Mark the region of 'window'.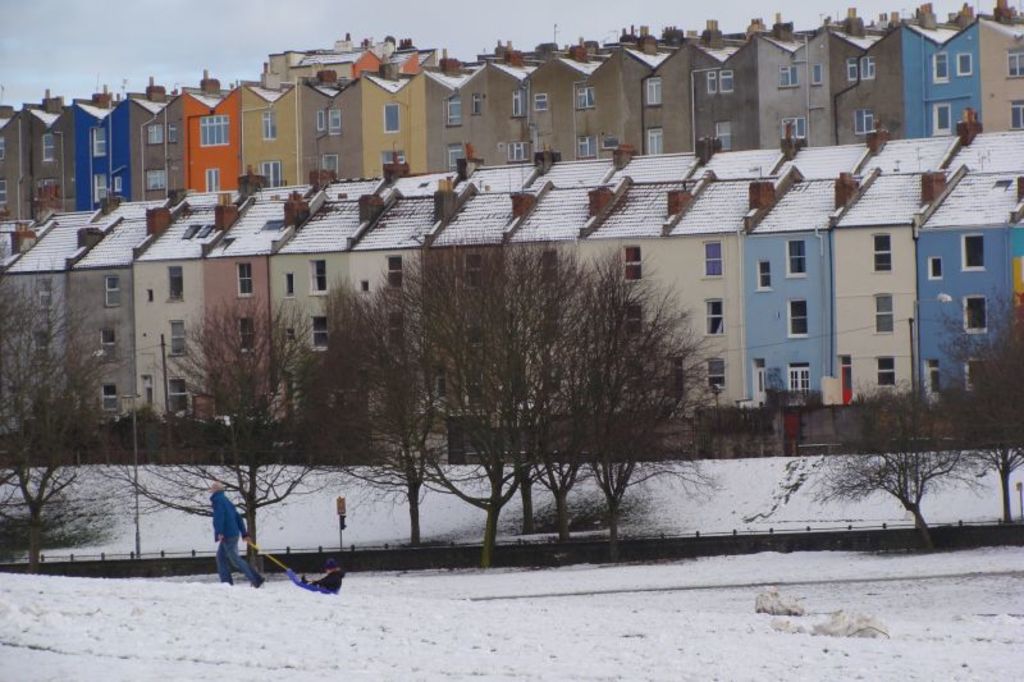
Region: (x1=170, y1=324, x2=184, y2=356).
